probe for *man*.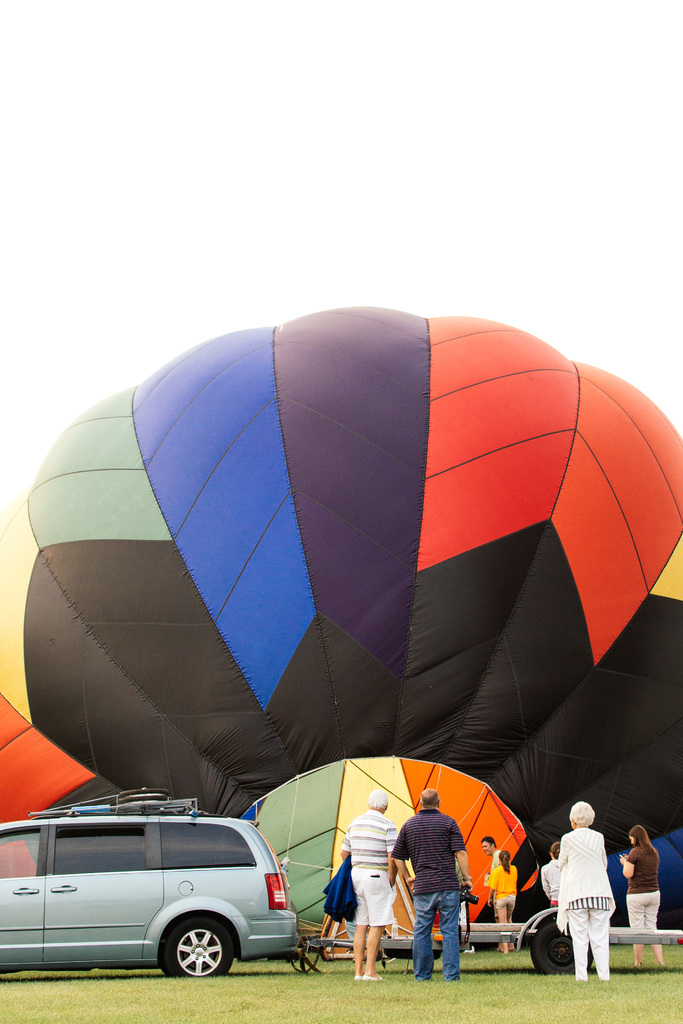
Probe result: x1=395, y1=797, x2=480, y2=985.
